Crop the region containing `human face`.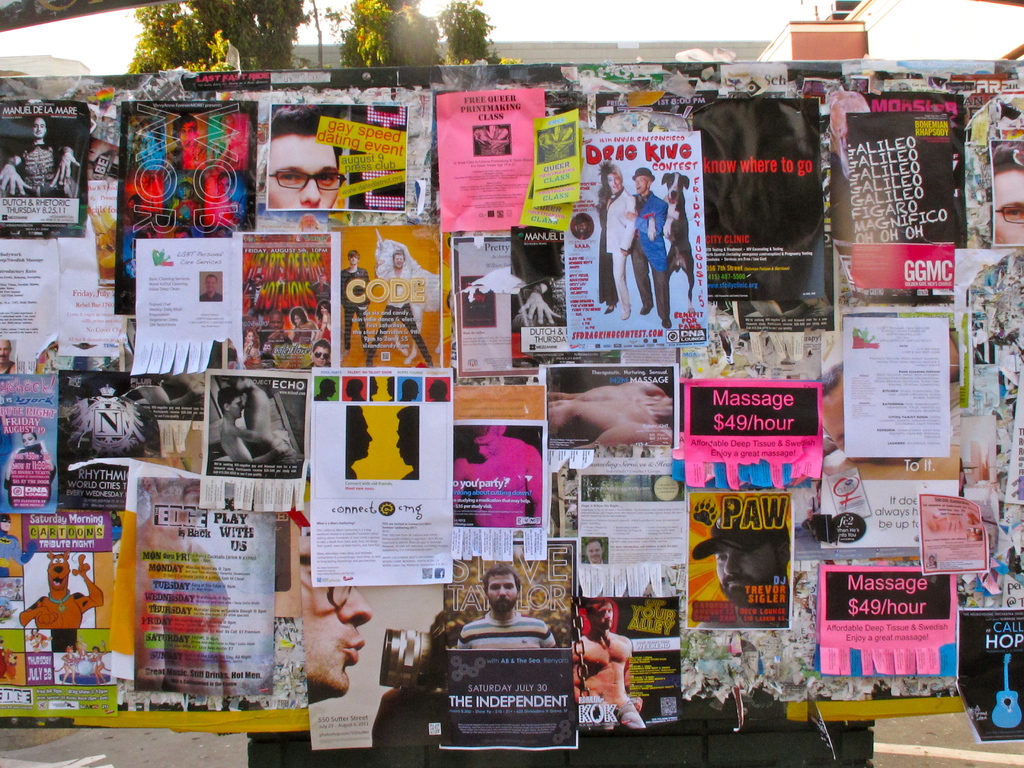
Crop region: 0/515/10/532.
